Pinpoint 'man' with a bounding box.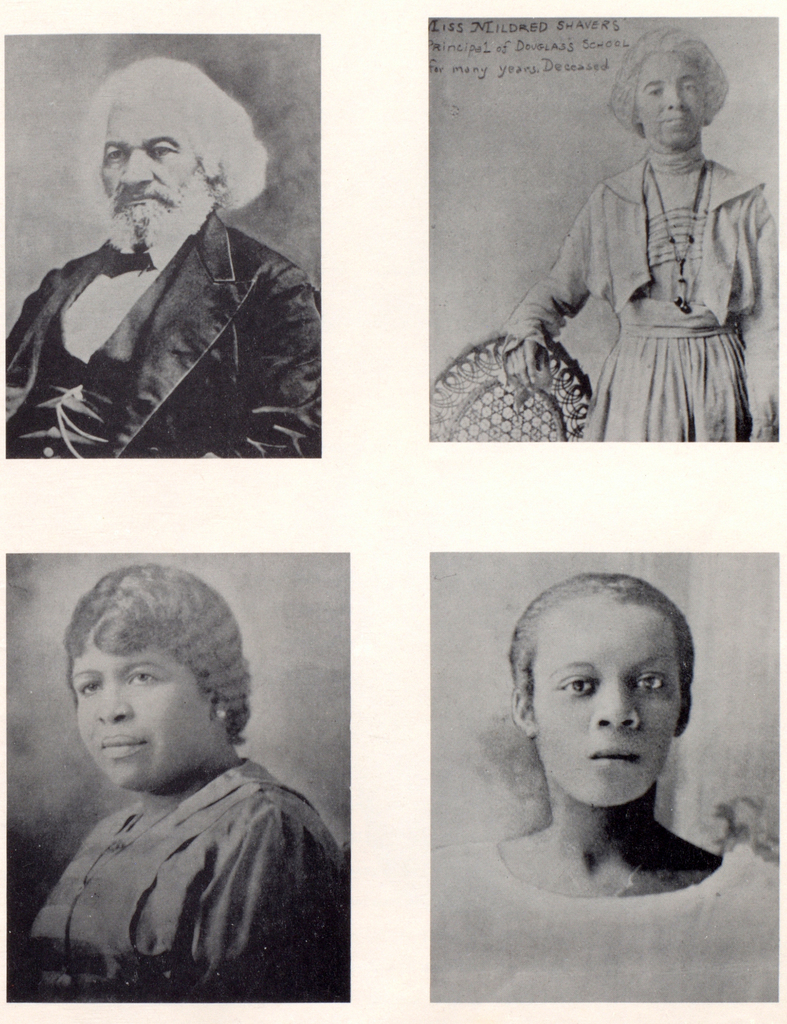
[x1=15, y1=74, x2=338, y2=493].
